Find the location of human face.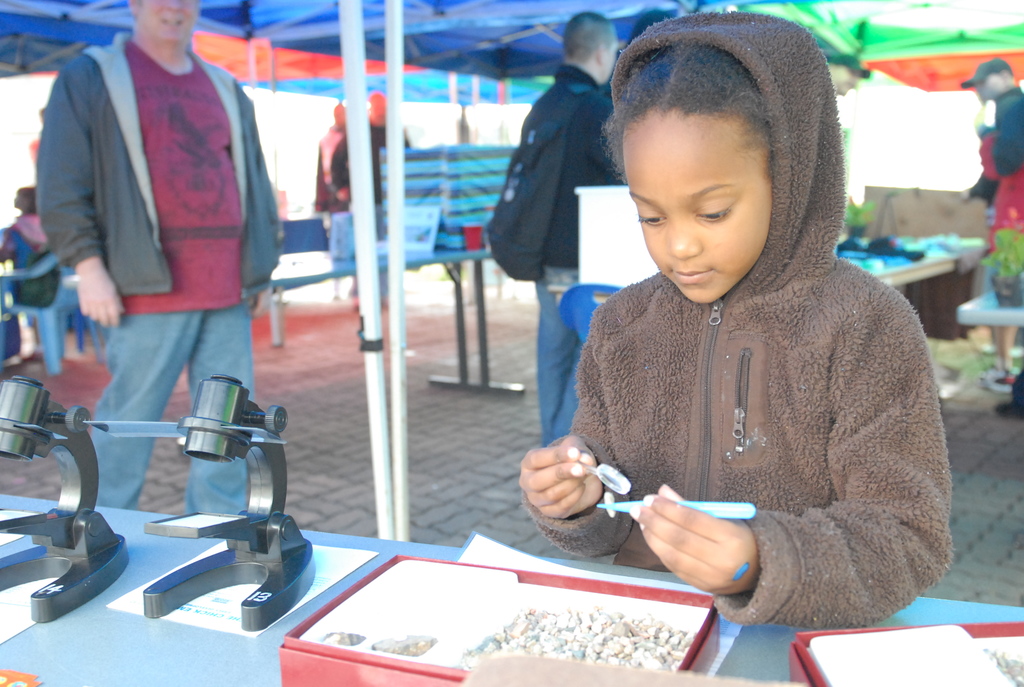
Location: 835/71/861/96.
